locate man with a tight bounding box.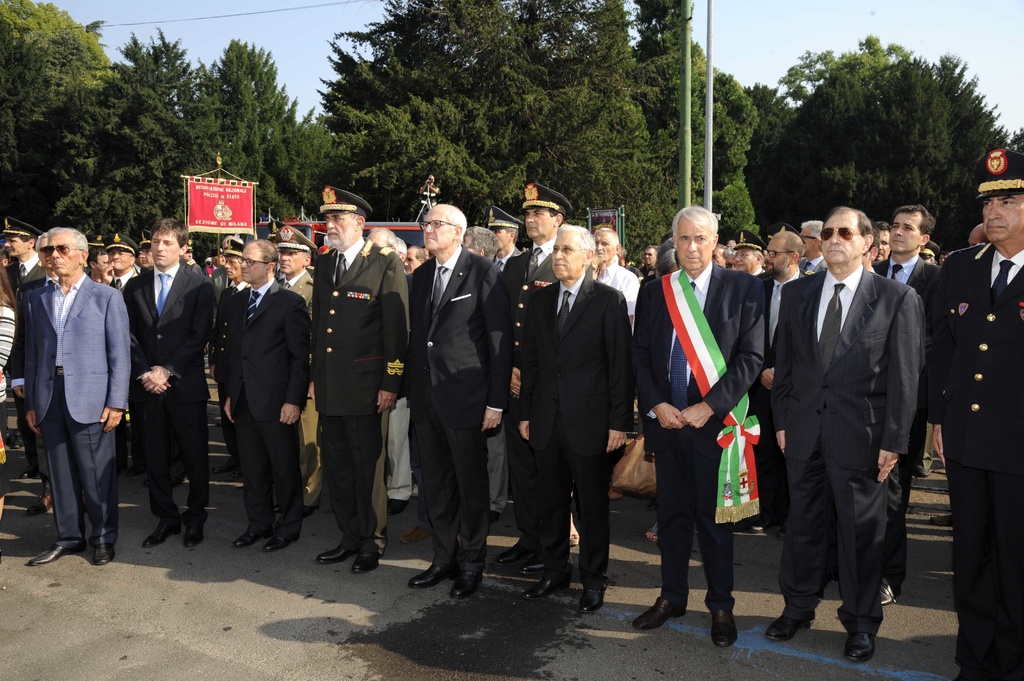
[left=76, top=245, right=111, bottom=285].
